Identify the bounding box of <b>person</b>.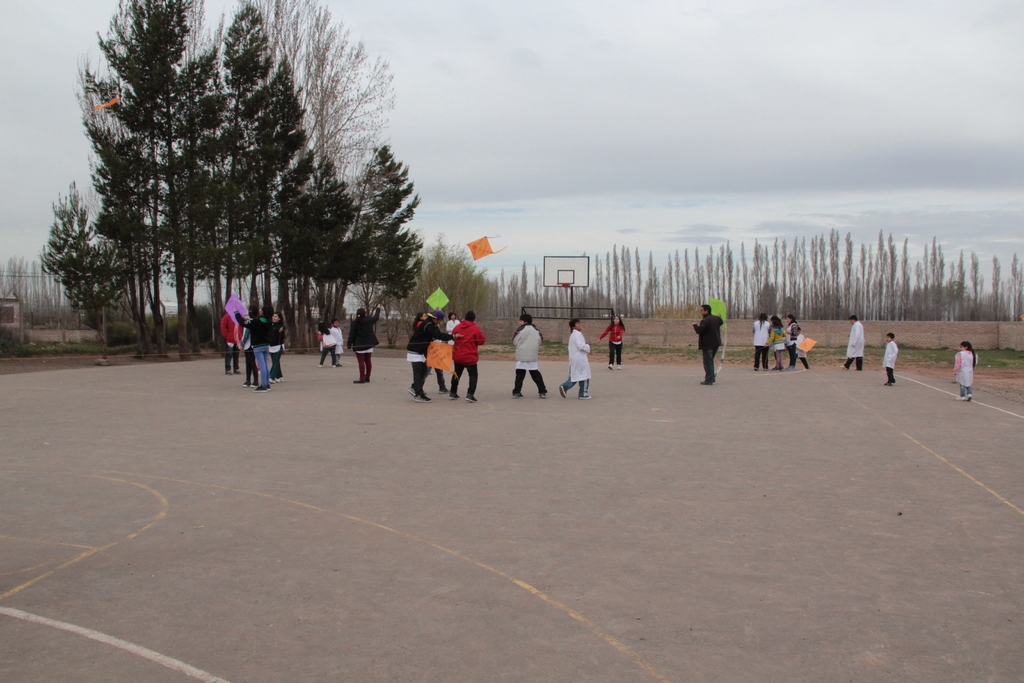
box=[950, 342, 982, 399].
